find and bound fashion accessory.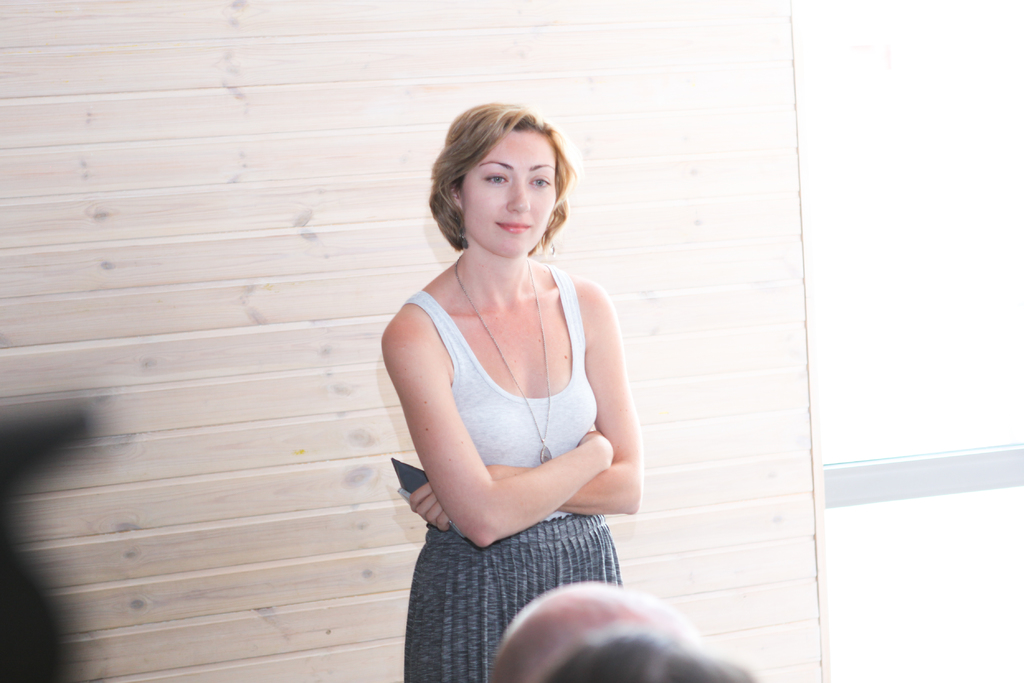
Bound: select_region(454, 261, 553, 468).
